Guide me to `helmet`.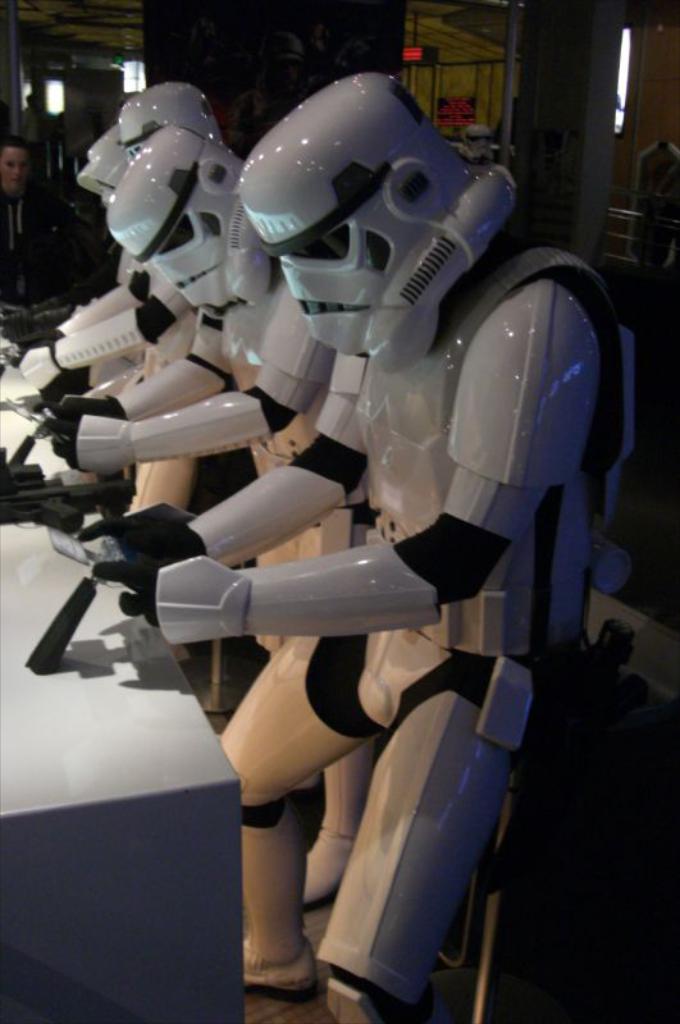
Guidance: x1=111 y1=74 x2=223 y2=168.
